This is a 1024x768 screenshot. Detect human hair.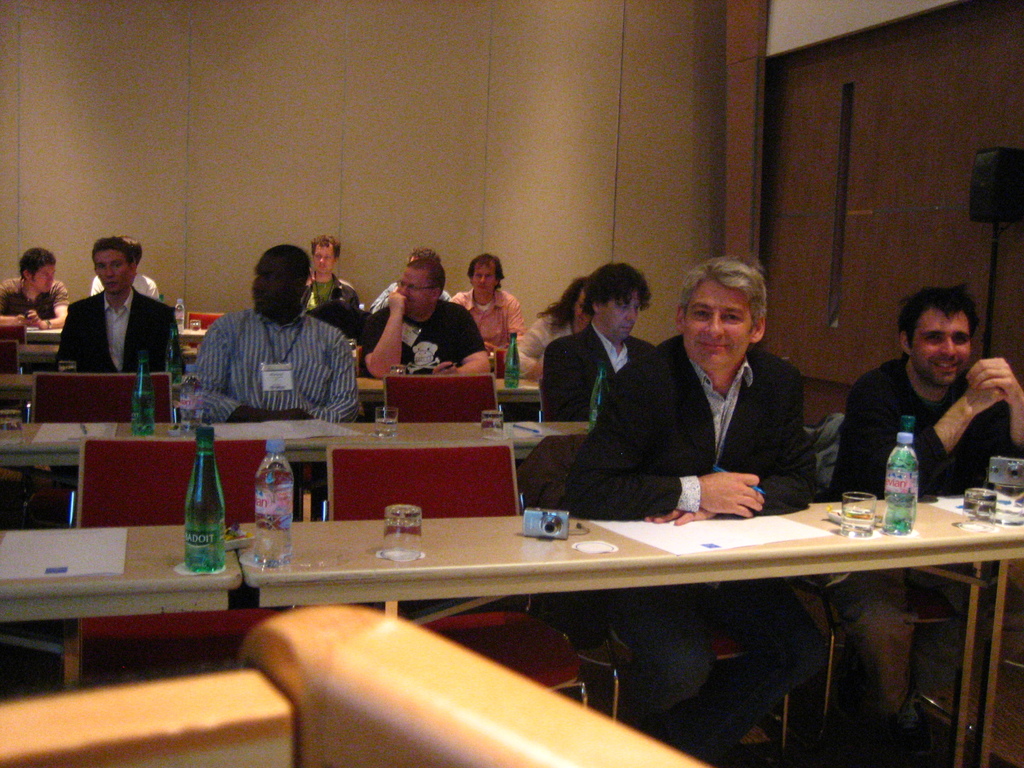
(left=18, top=244, right=52, bottom=273).
